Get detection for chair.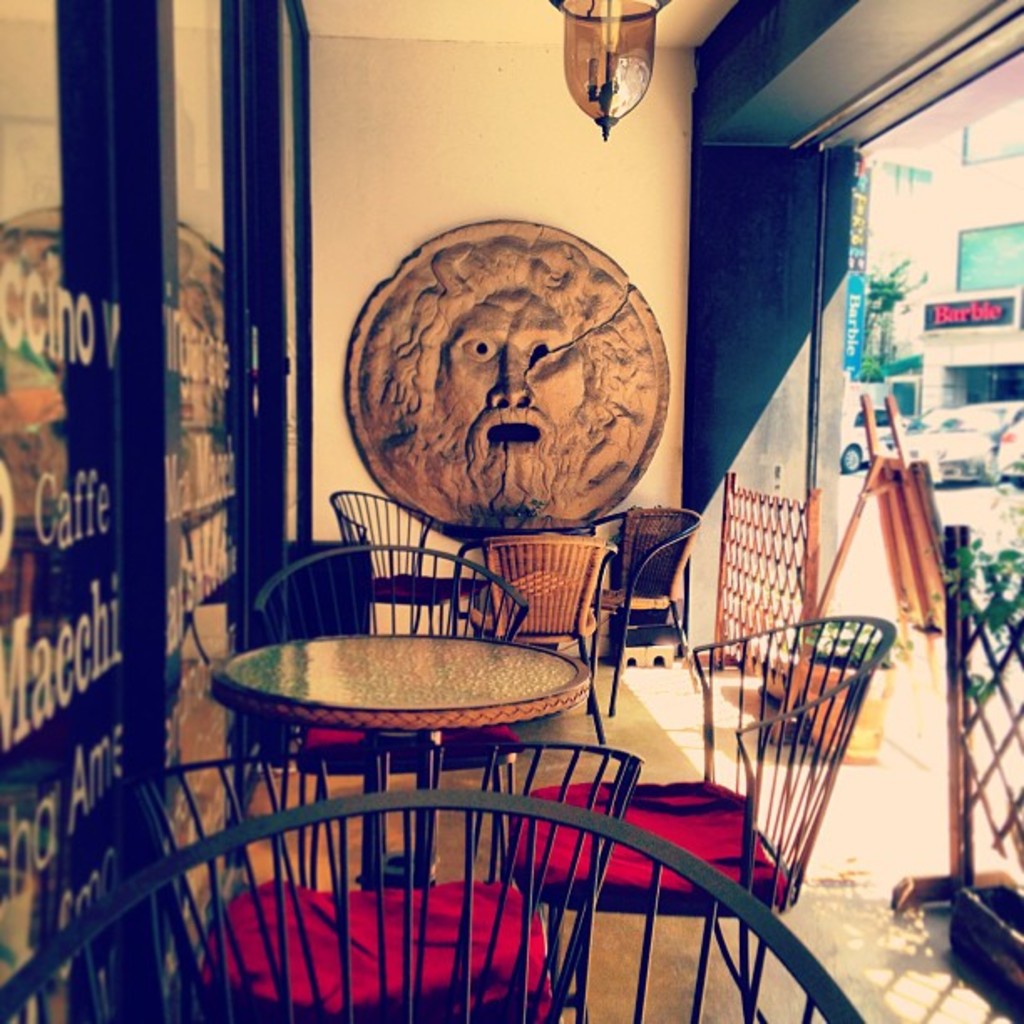
Detection: box=[0, 788, 870, 1022].
